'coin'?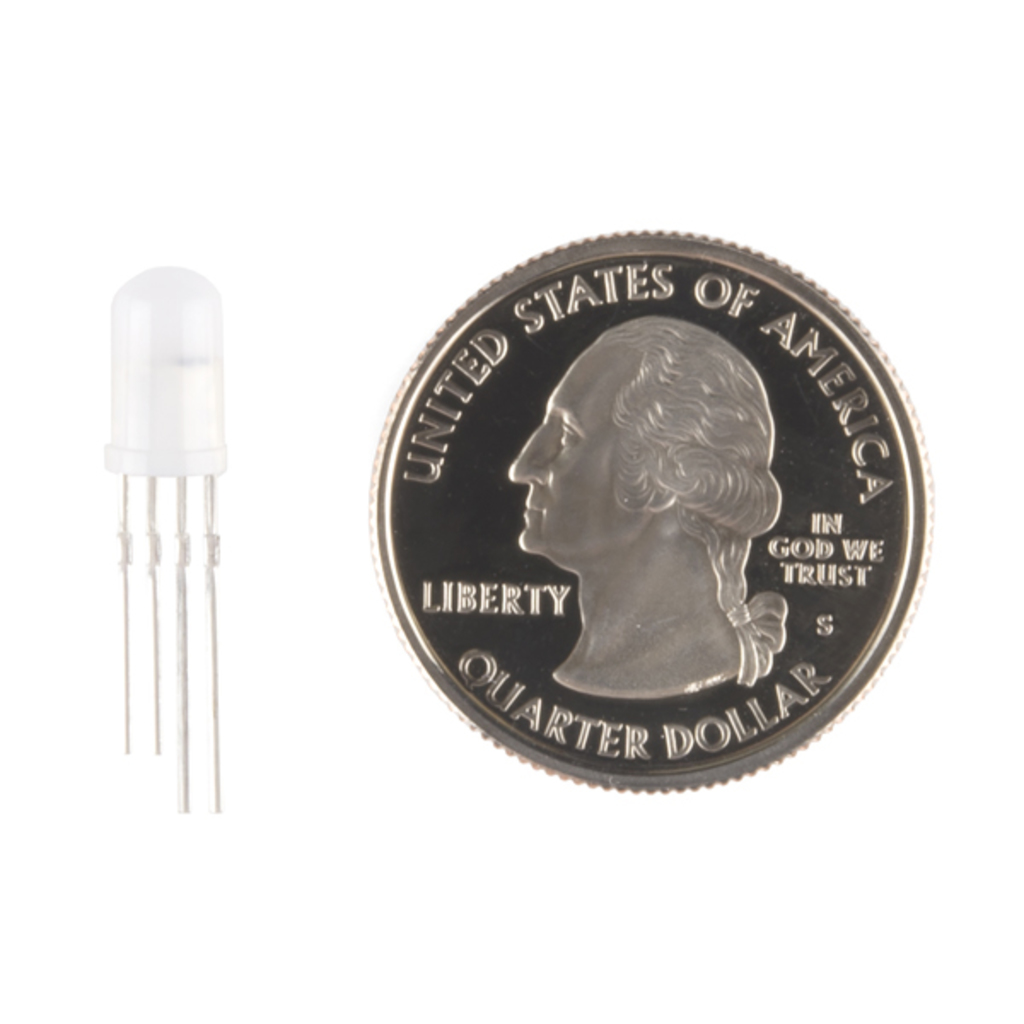
locate(365, 227, 934, 795)
